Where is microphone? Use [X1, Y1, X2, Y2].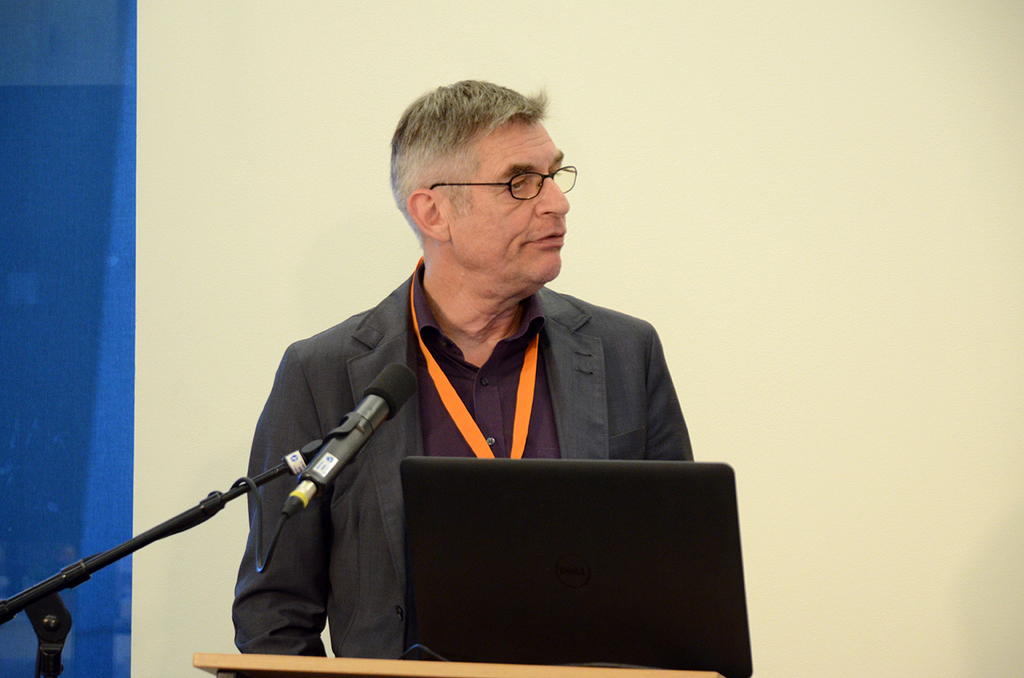
[282, 360, 421, 518].
